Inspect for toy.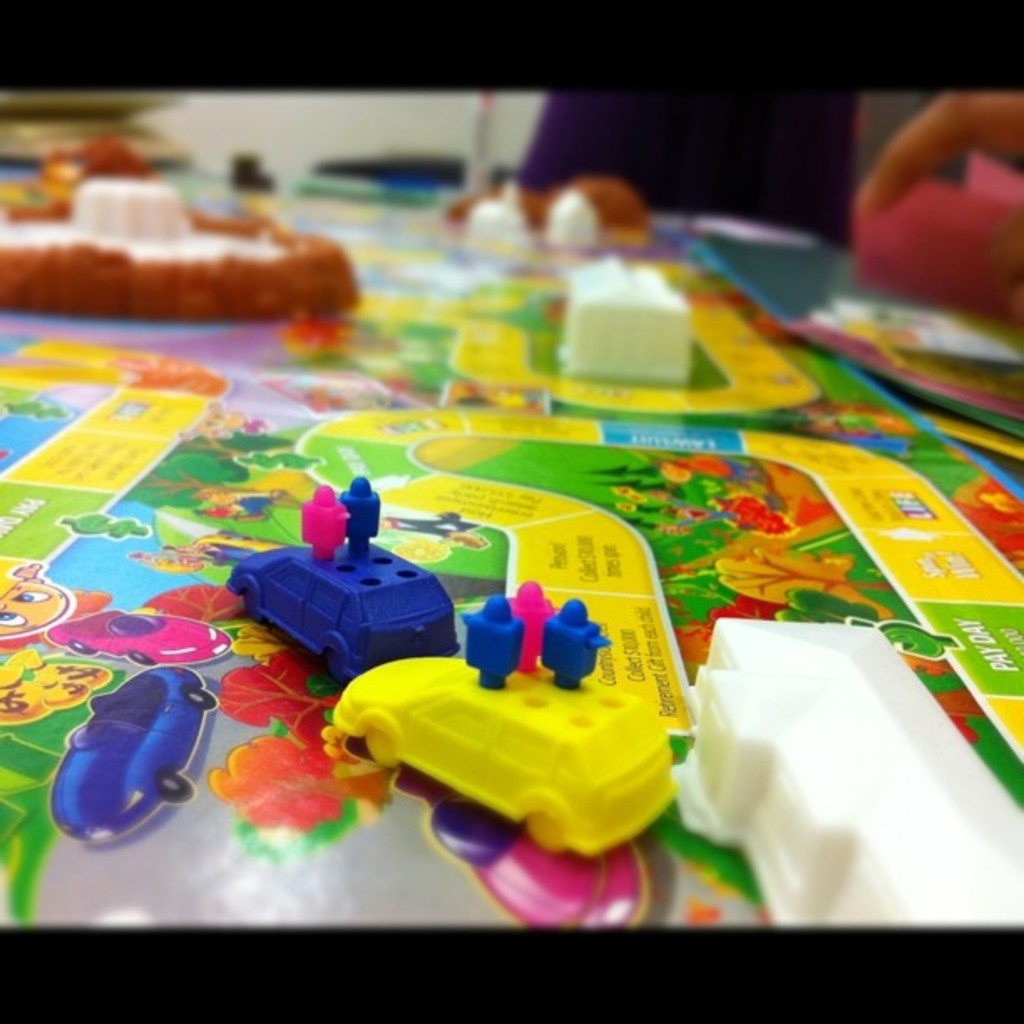
Inspection: 50/607/214/666.
